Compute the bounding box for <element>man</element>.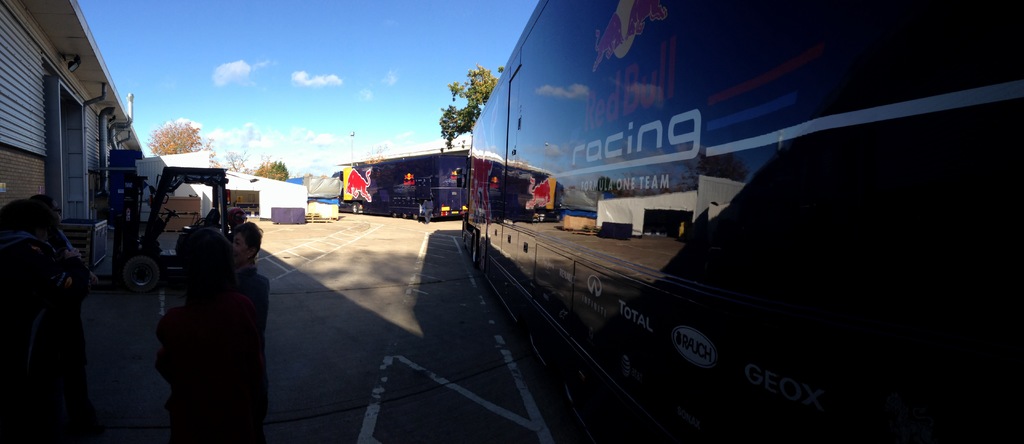
13/183/91/411.
